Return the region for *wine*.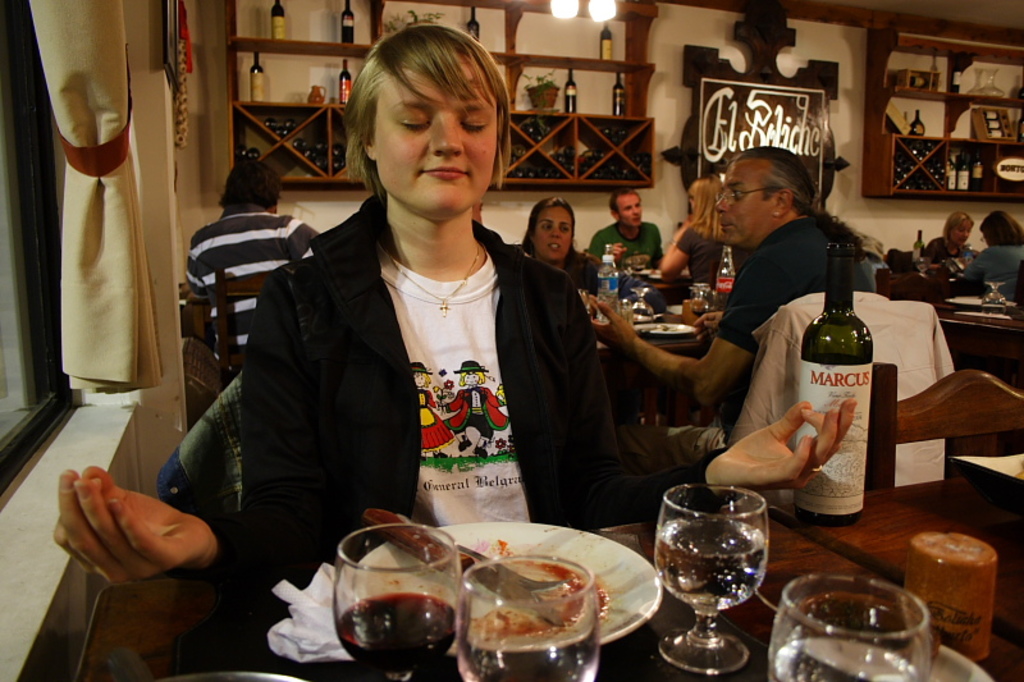
<region>957, 151, 970, 192</region>.
